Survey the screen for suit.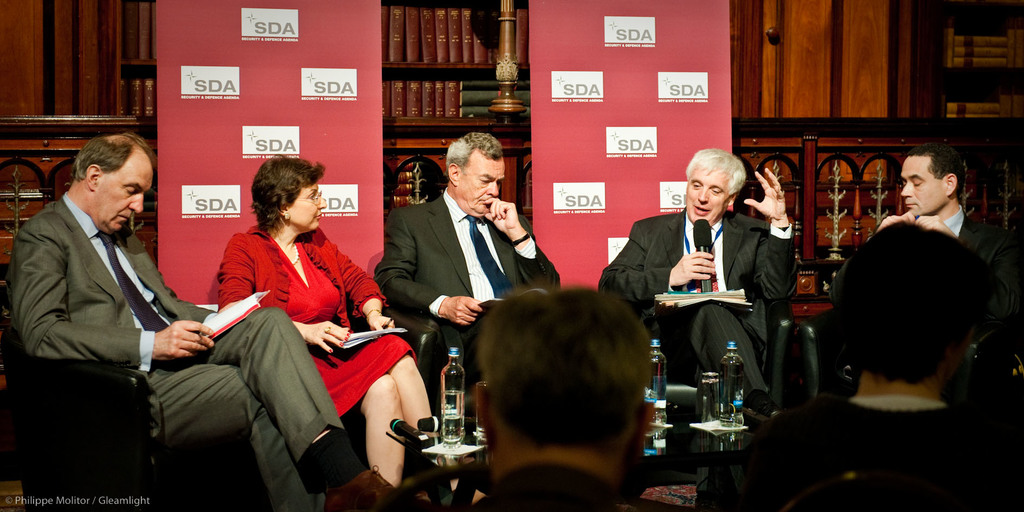
Survey found: pyautogui.locateOnScreen(42, 147, 294, 484).
